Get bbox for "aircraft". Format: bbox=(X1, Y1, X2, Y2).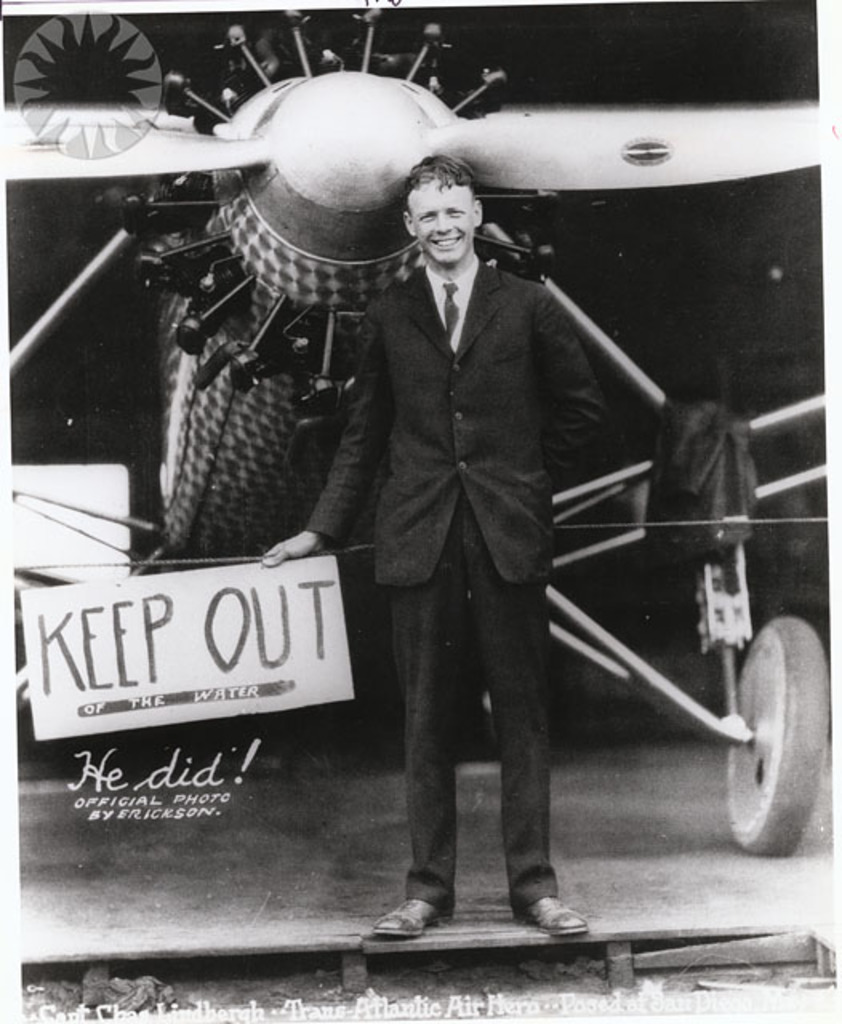
bbox=(0, 0, 834, 853).
